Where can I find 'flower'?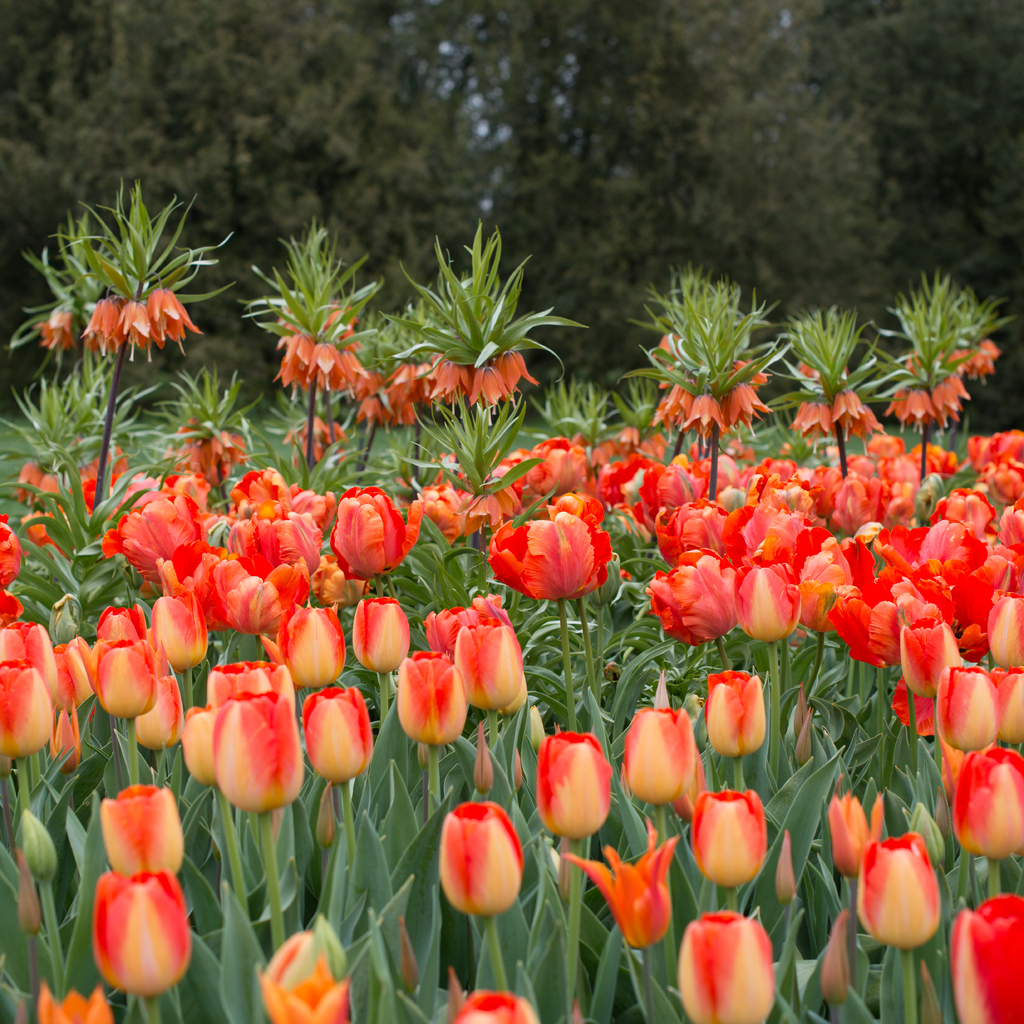
You can find it at 573 825 684 951.
